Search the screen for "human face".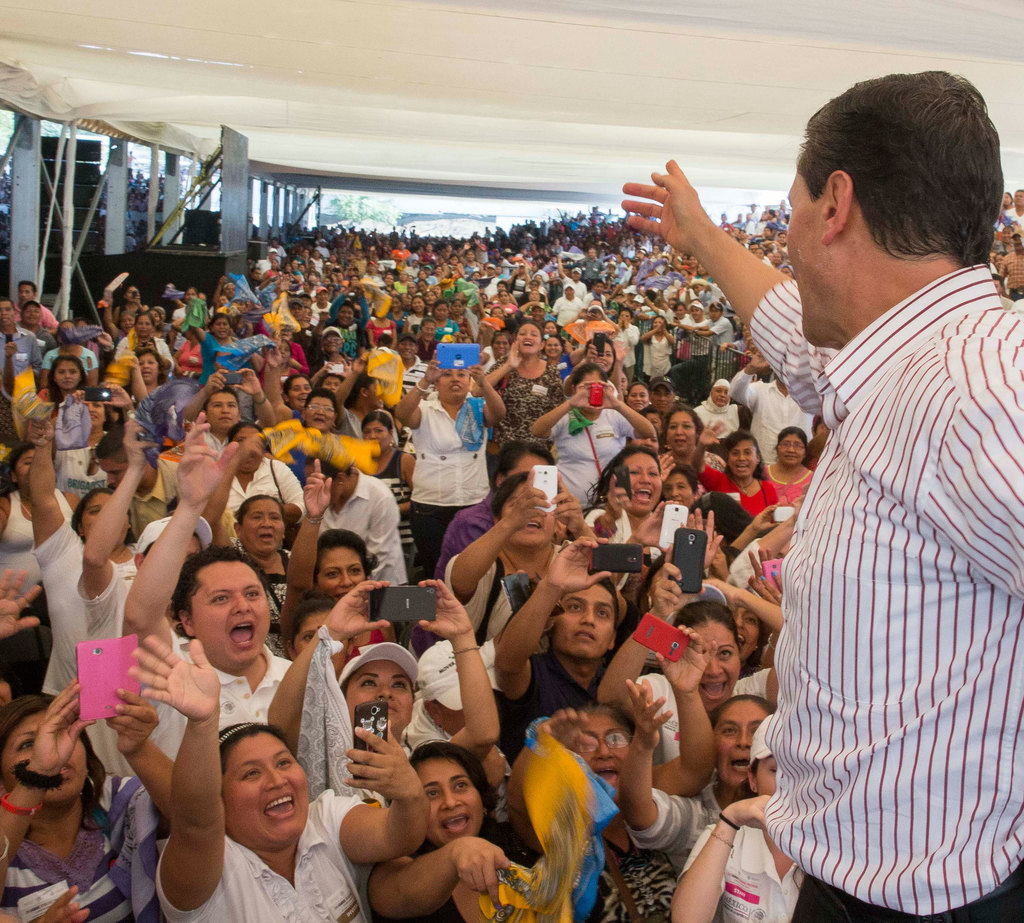
Found at (x1=416, y1=759, x2=486, y2=847).
